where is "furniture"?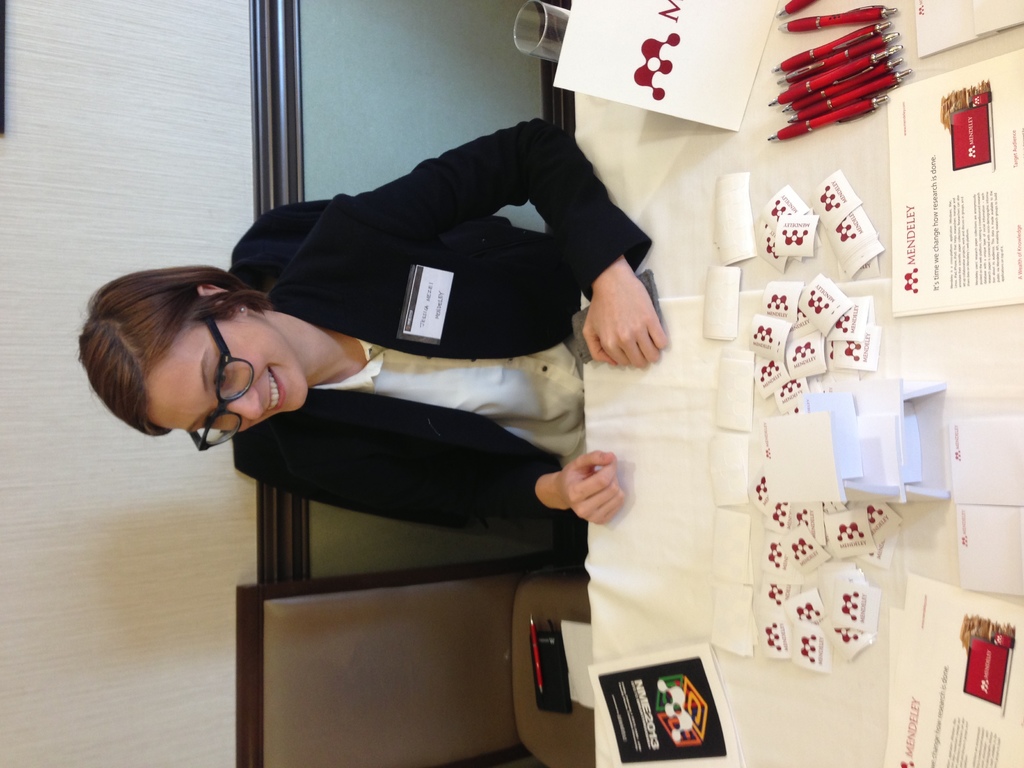
[234,550,591,767].
